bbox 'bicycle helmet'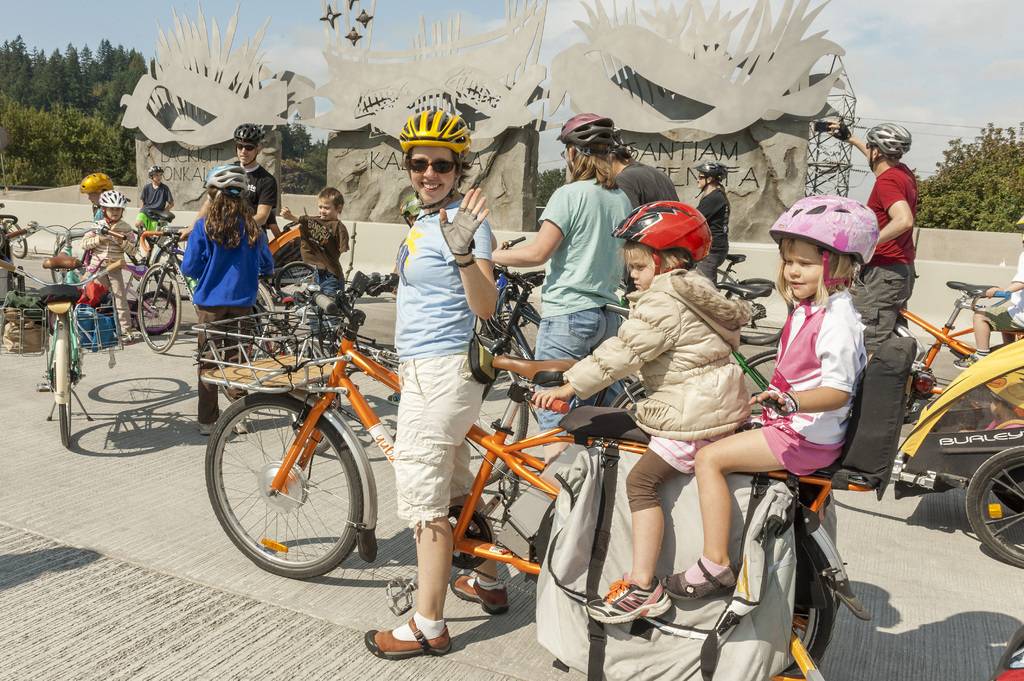
[left=394, top=101, right=468, bottom=205]
